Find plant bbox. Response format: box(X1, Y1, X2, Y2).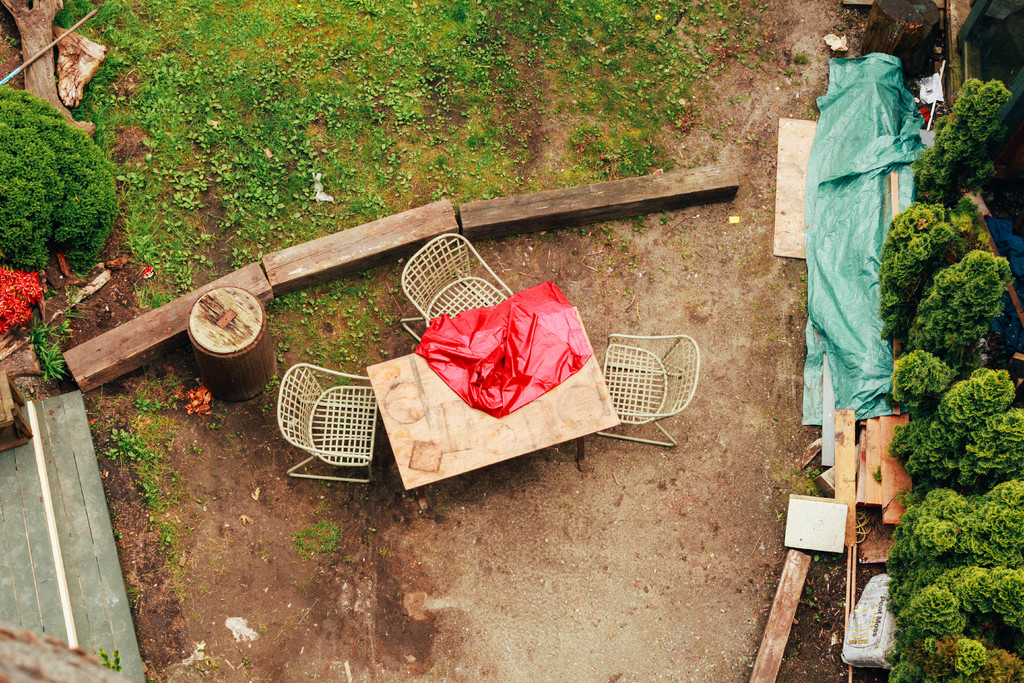
box(260, 402, 281, 414).
